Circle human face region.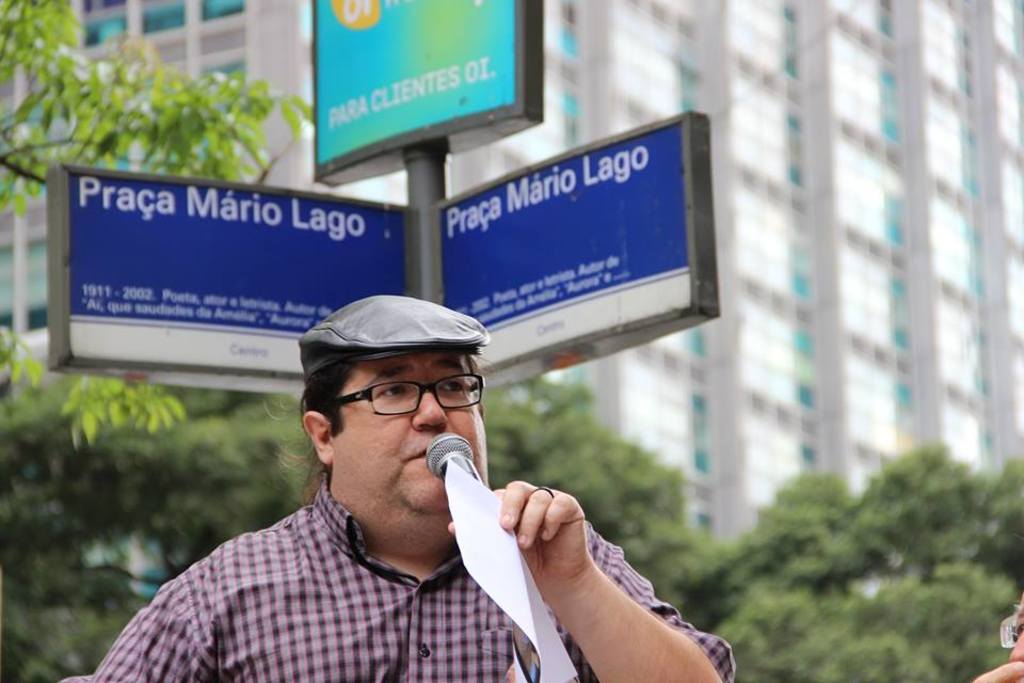
Region: x1=327, y1=353, x2=489, y2=514.
